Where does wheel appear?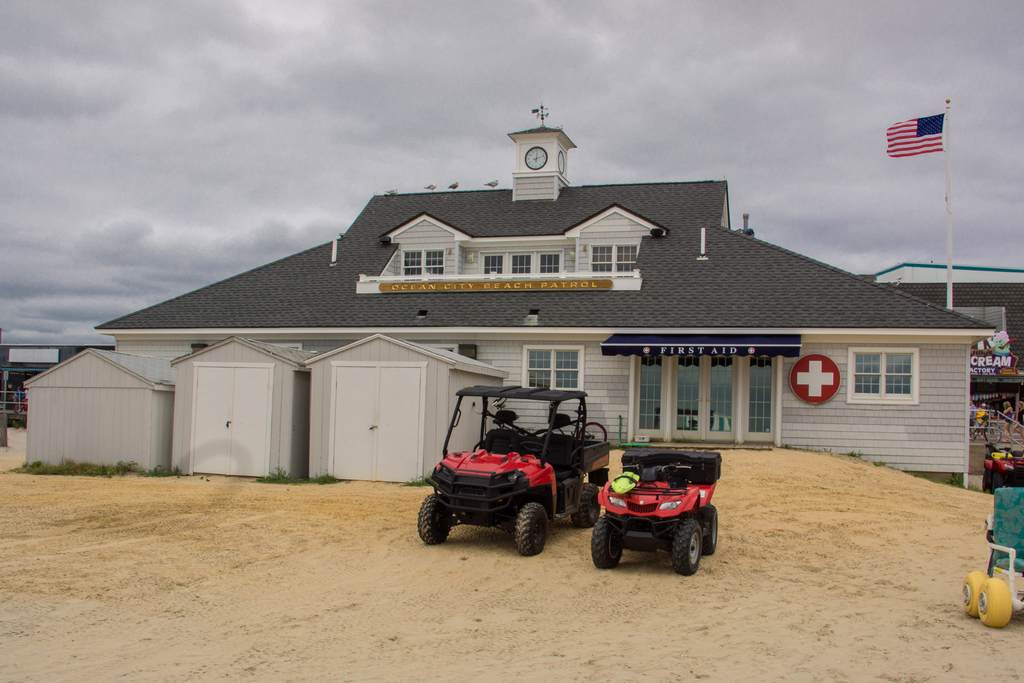
Appears at [left=522, top=441, right=547, bottom=456].
